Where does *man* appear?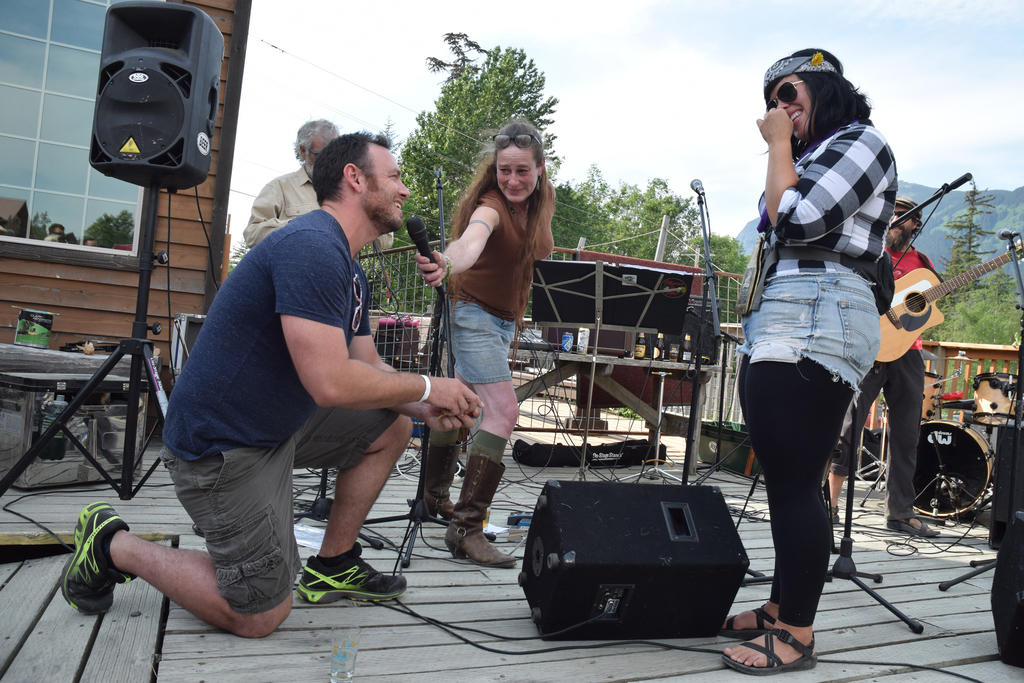
Appears at l=826, t=192, r=941, b=538.
